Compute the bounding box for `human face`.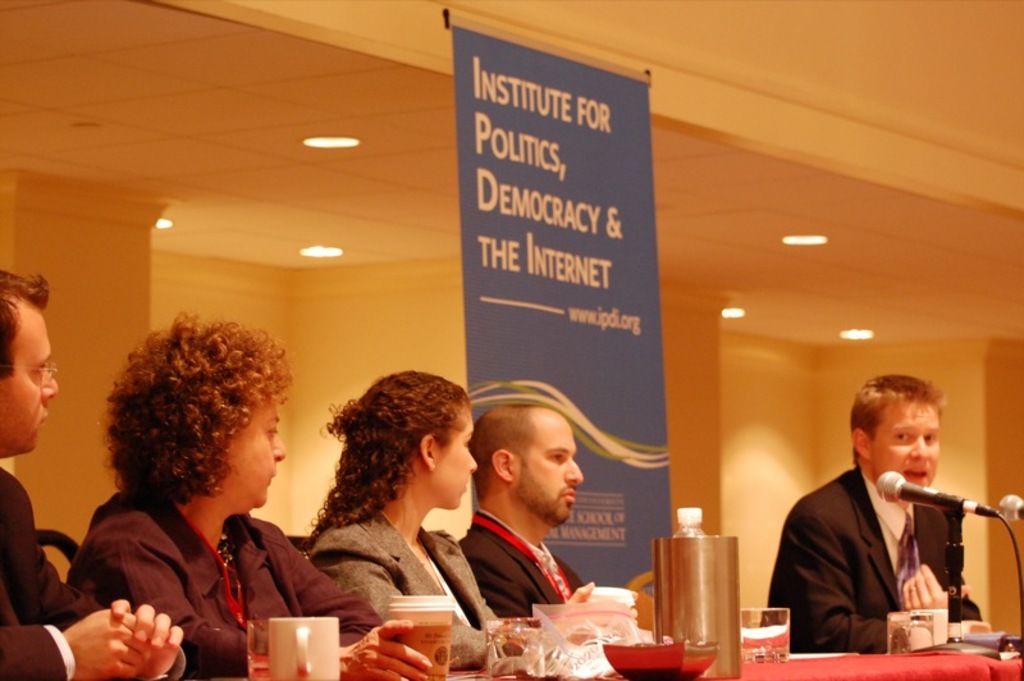
{"x1": 0, "y1": 302, "x2": 59, "y2": 453}.
